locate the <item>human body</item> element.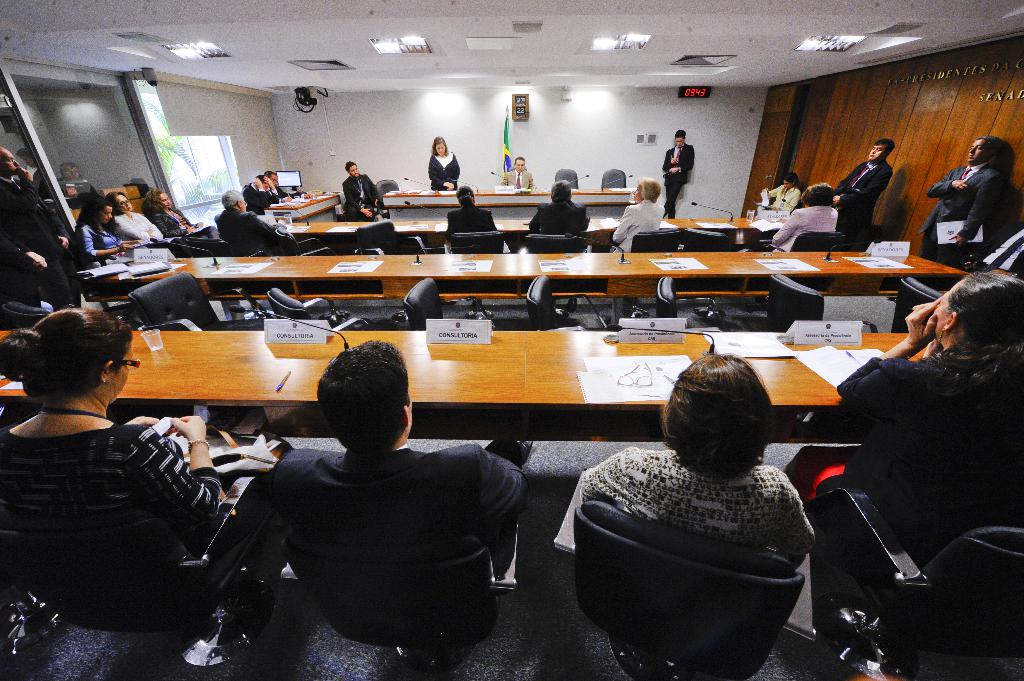
Element bbox: locate(605, 200, 662, 260).
